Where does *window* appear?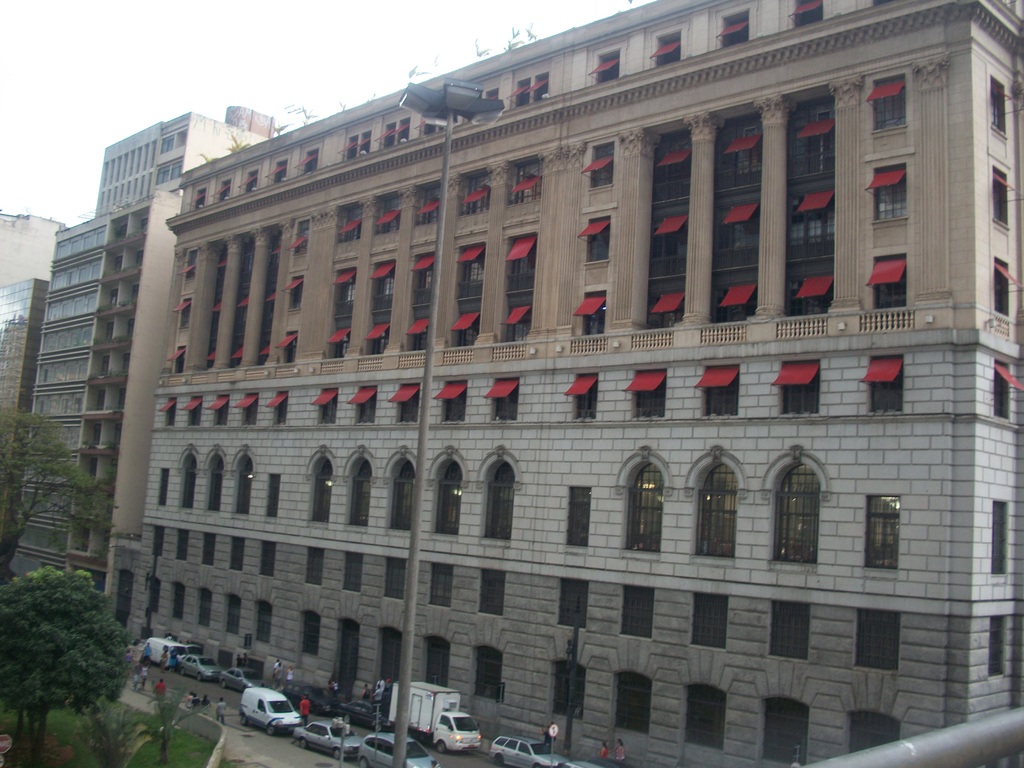
Appears at <bbox>285, 330, 296, 365</bbox>.
